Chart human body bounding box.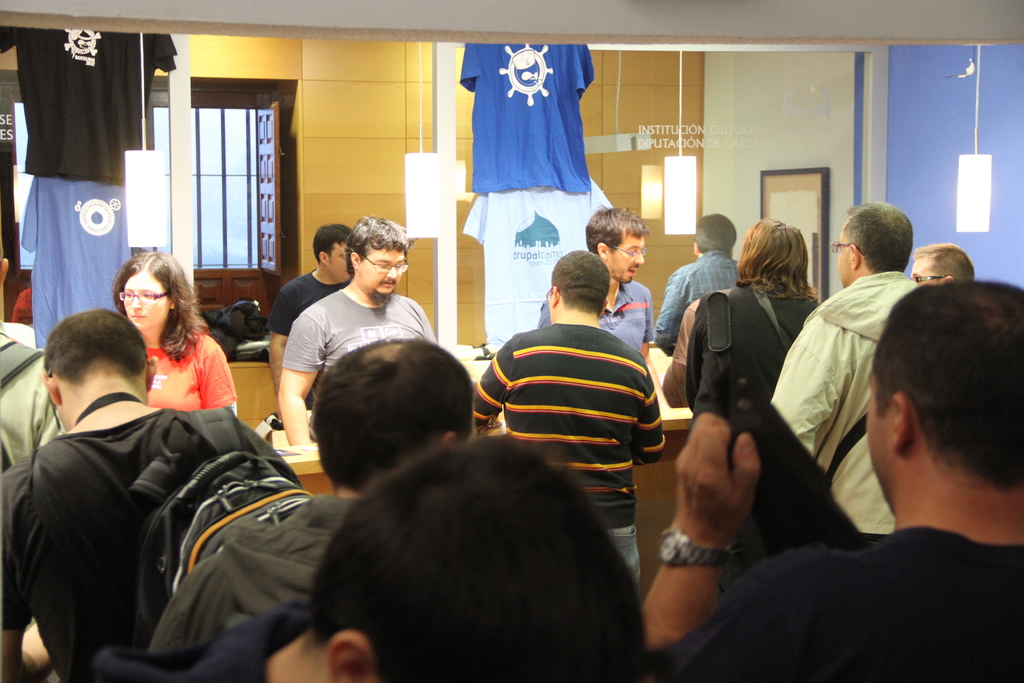
Charted: (149,340,476,650).
